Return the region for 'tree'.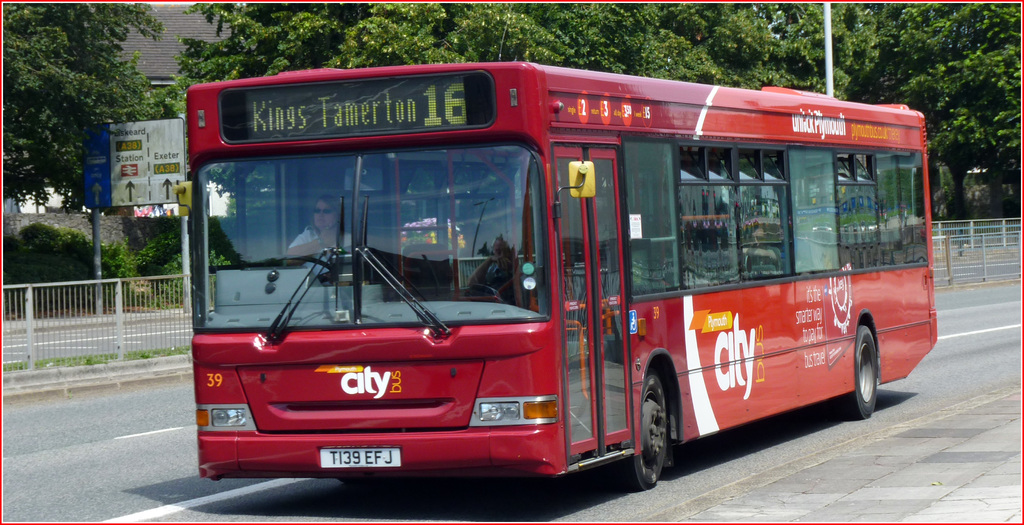
[11,20,127,198].
